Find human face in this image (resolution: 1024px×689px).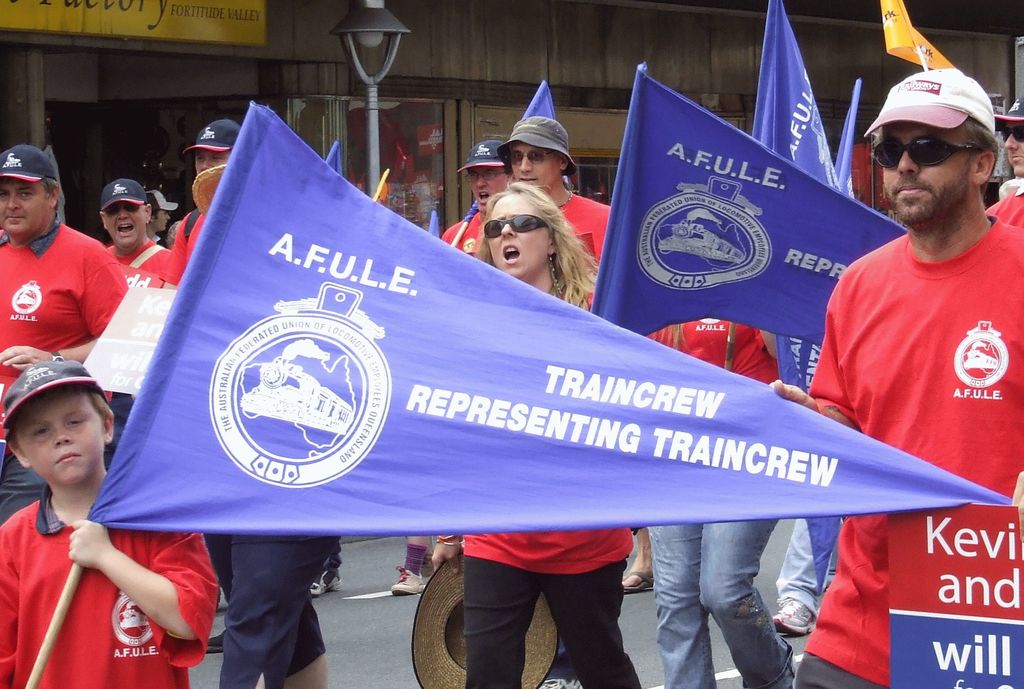
x1=104, y1=202, x2=140, y2=244.
